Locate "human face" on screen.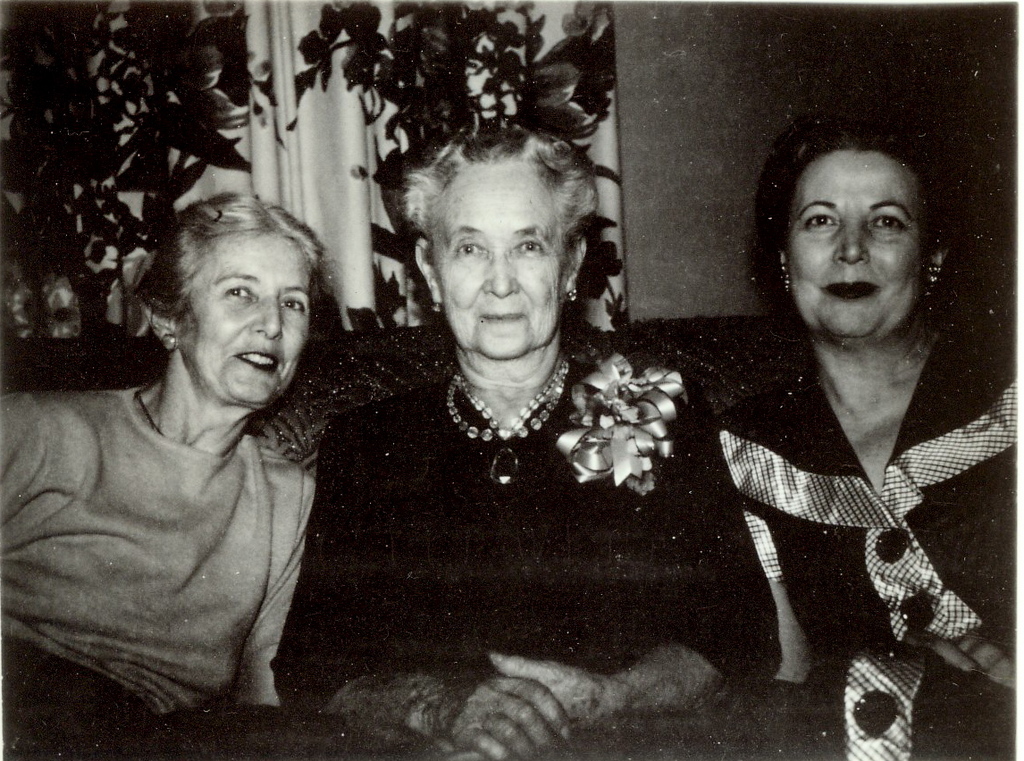
On screen at bbox=[180, 230, 308, 406].
